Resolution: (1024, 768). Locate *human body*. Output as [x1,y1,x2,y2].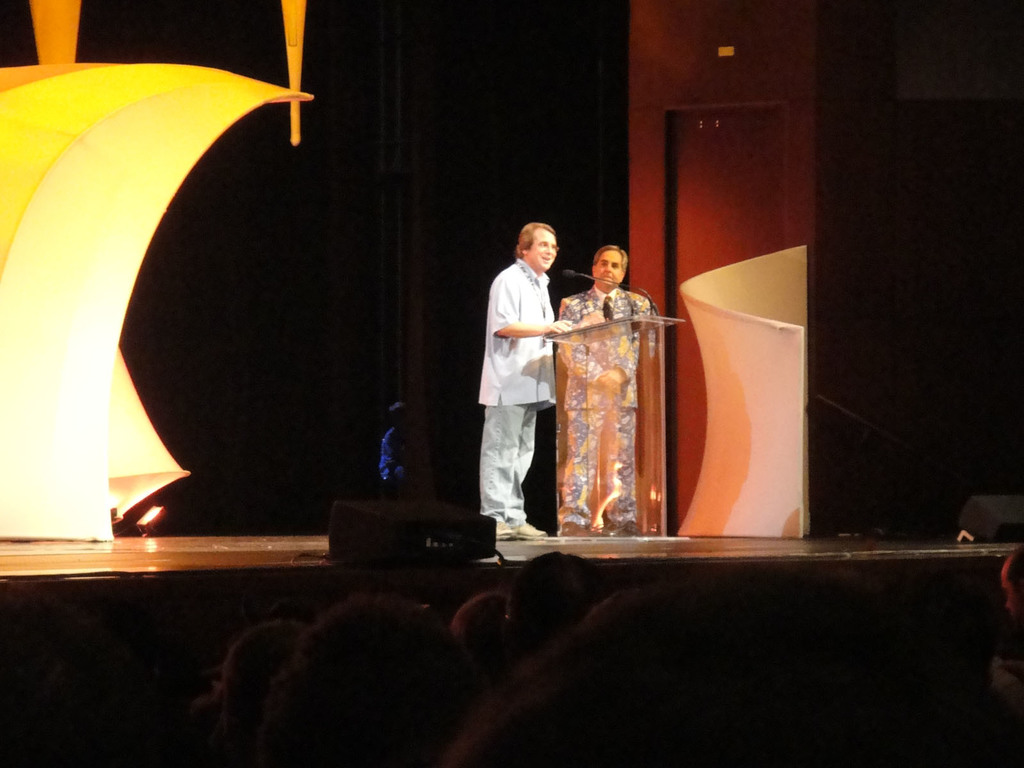
[460,220,553,550].
